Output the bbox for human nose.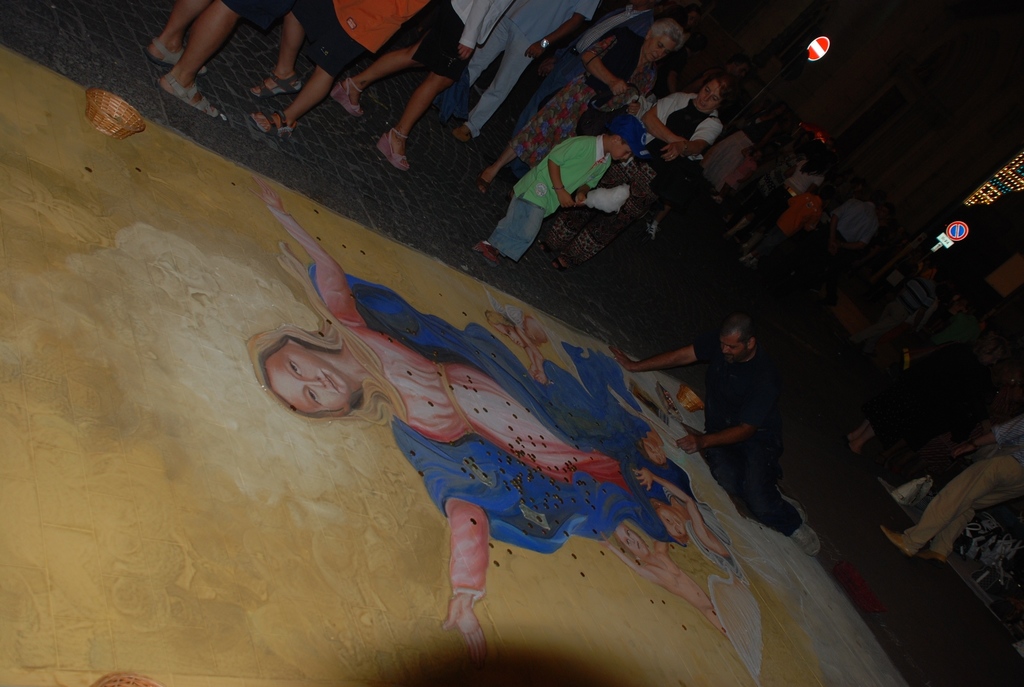
x1=305 y1=375 x2=326 y2=391.
